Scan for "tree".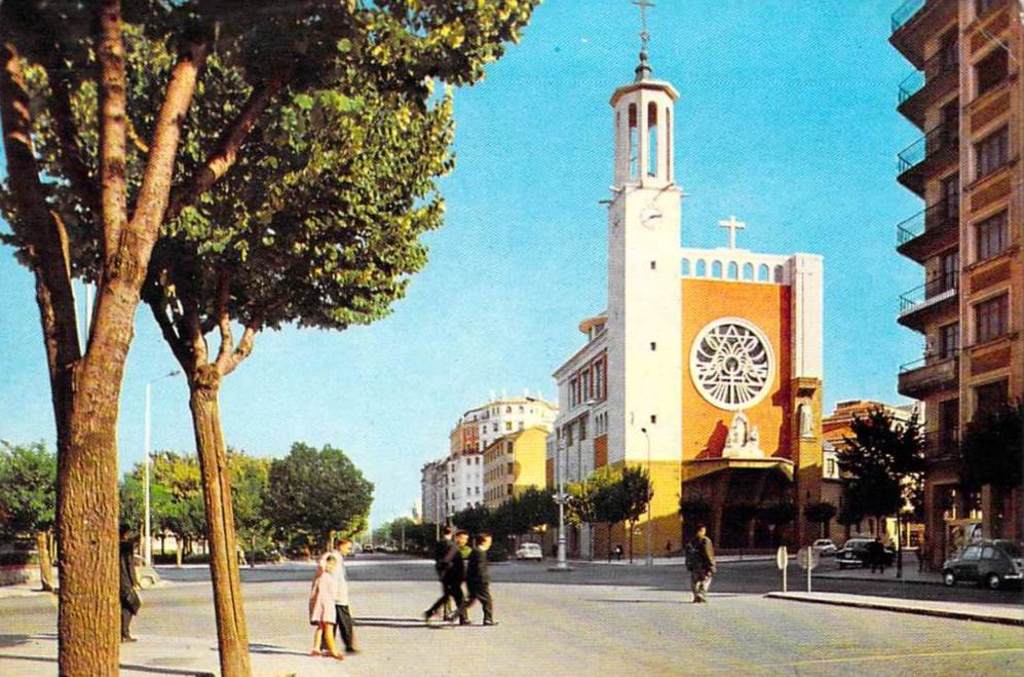
Scan result: 0:439:67:594.
